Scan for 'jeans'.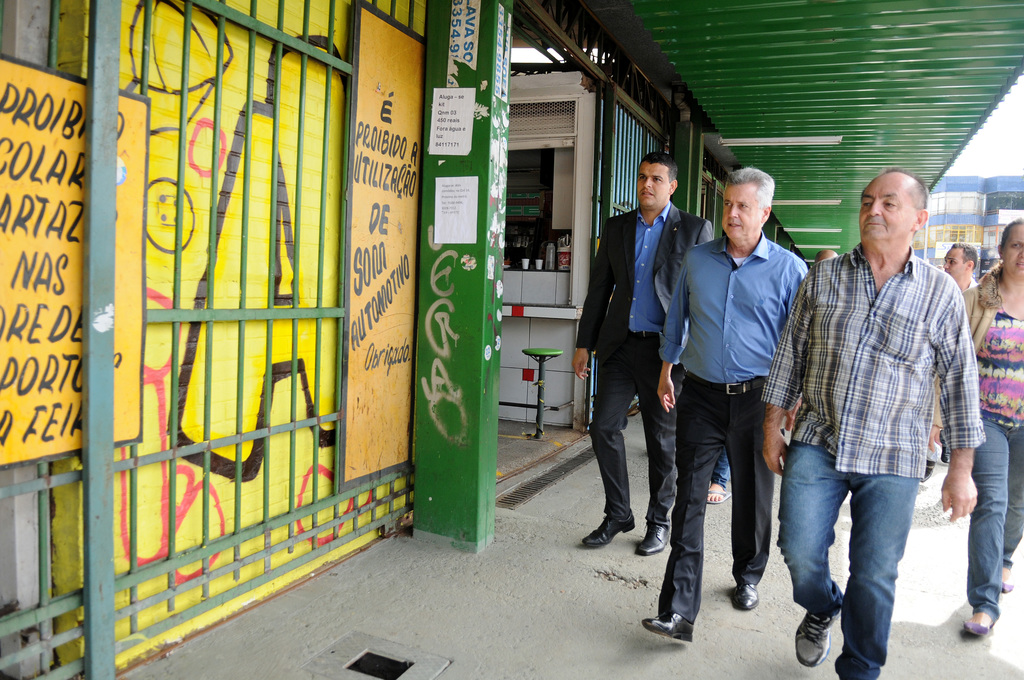
Scan result: 786,444,937,665.
